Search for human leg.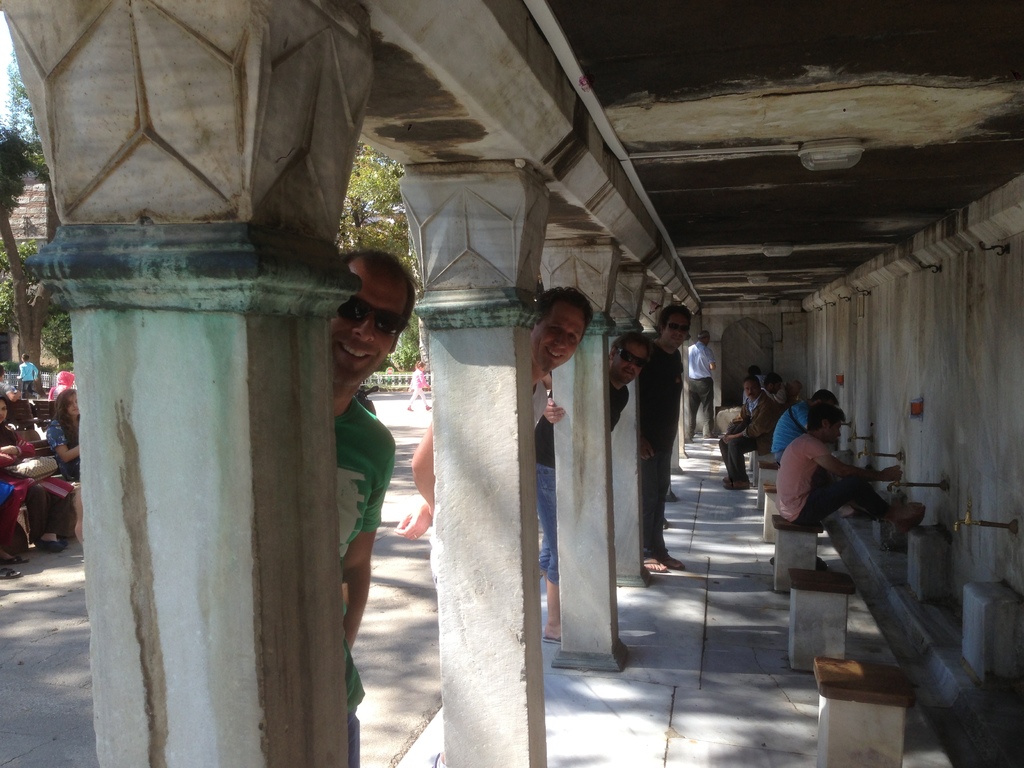
Found at l=543, t=579, r=559, b=643.
